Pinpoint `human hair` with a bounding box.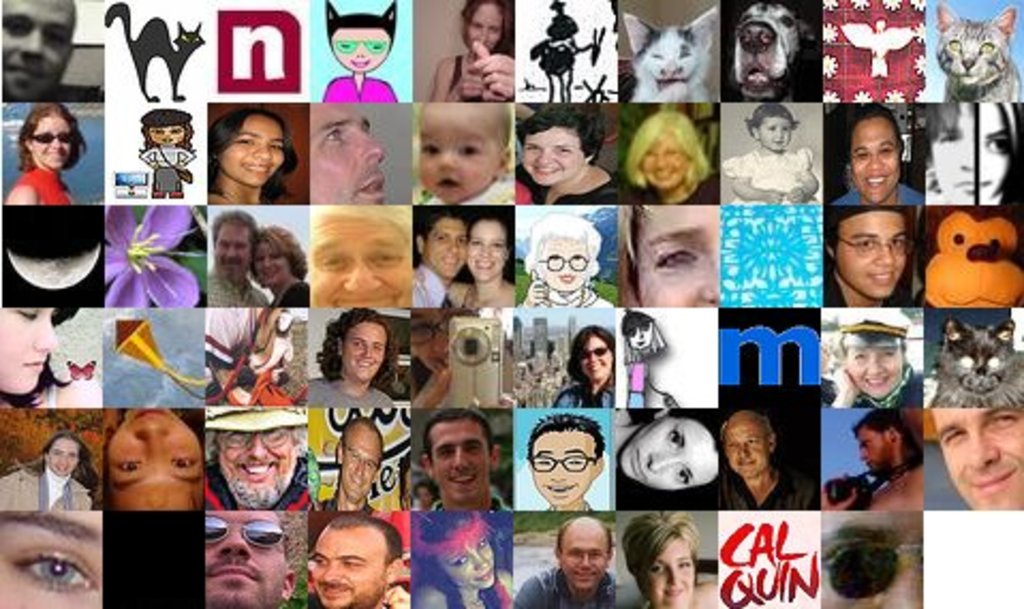
(left=214, top=209, right=259, bottom=252).
